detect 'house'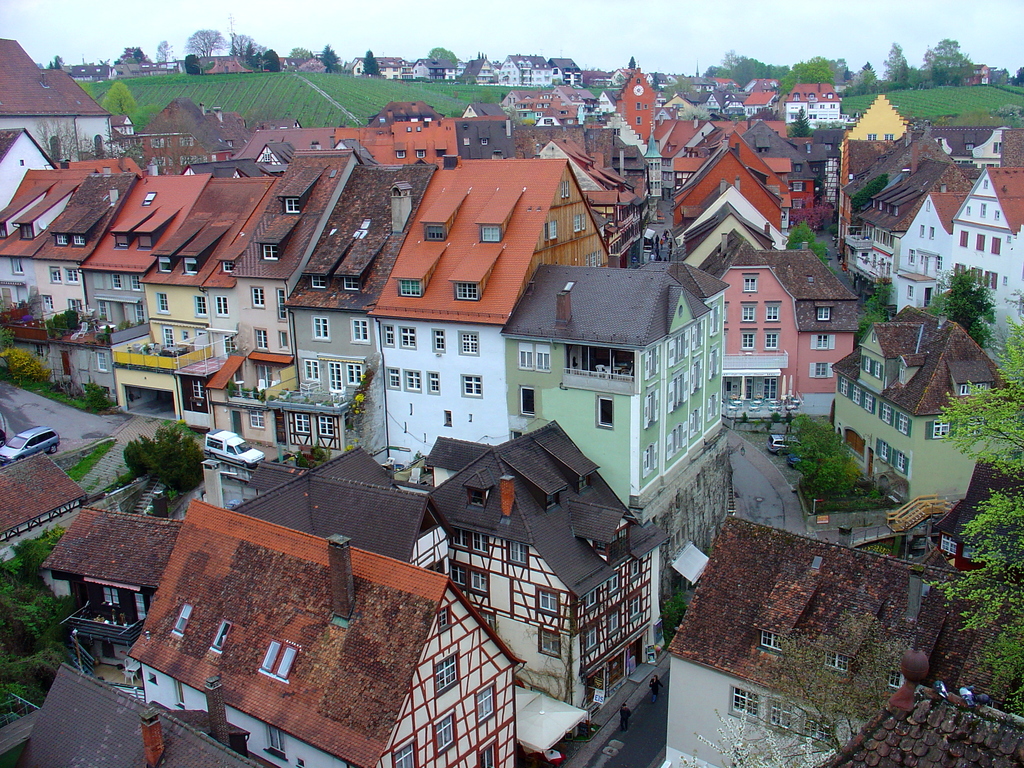
(152,173,297,364)
